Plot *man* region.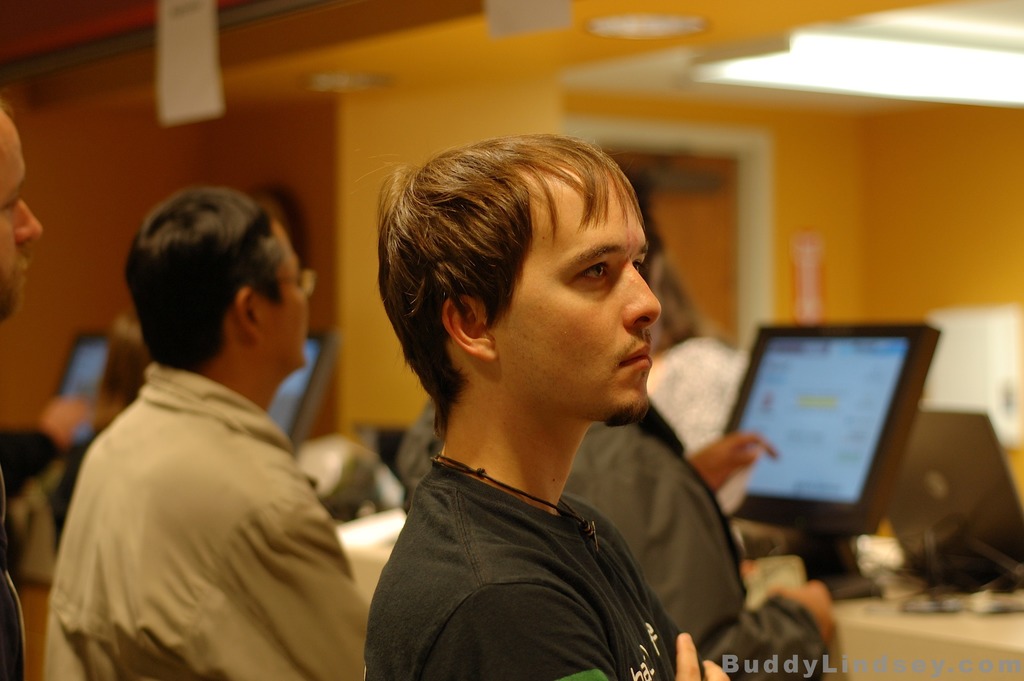
Plotted at 362, 135, 732, 680.
